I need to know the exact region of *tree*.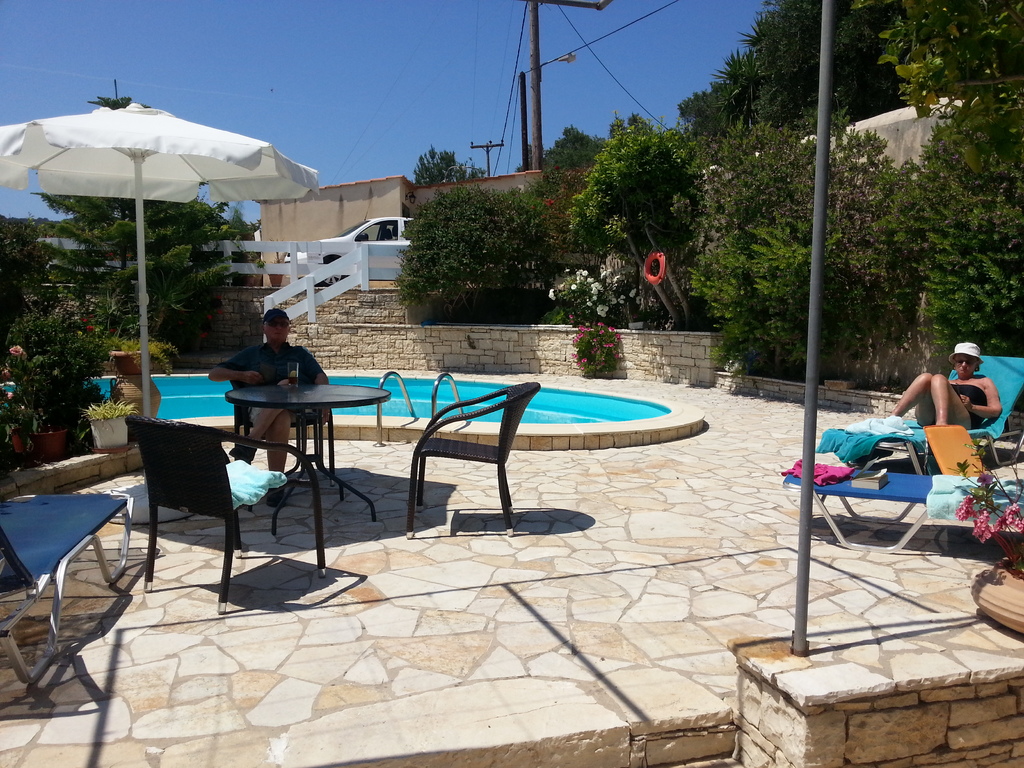
Region: 20/80/257/406.
